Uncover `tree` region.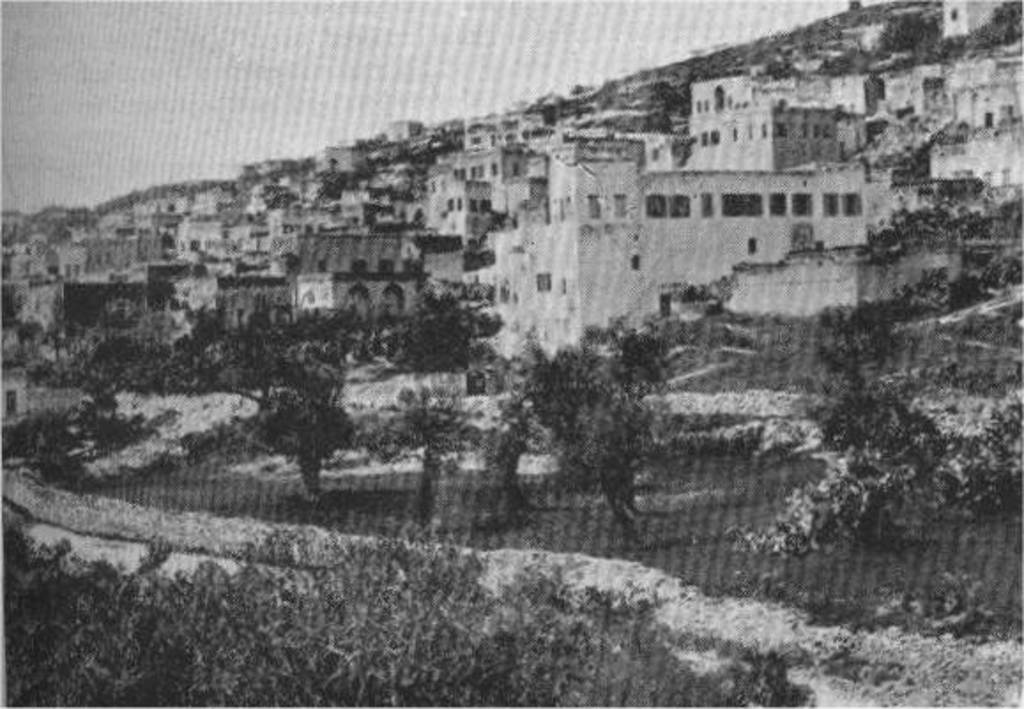
Uncovered: detection(0, 394, 159, 495).
